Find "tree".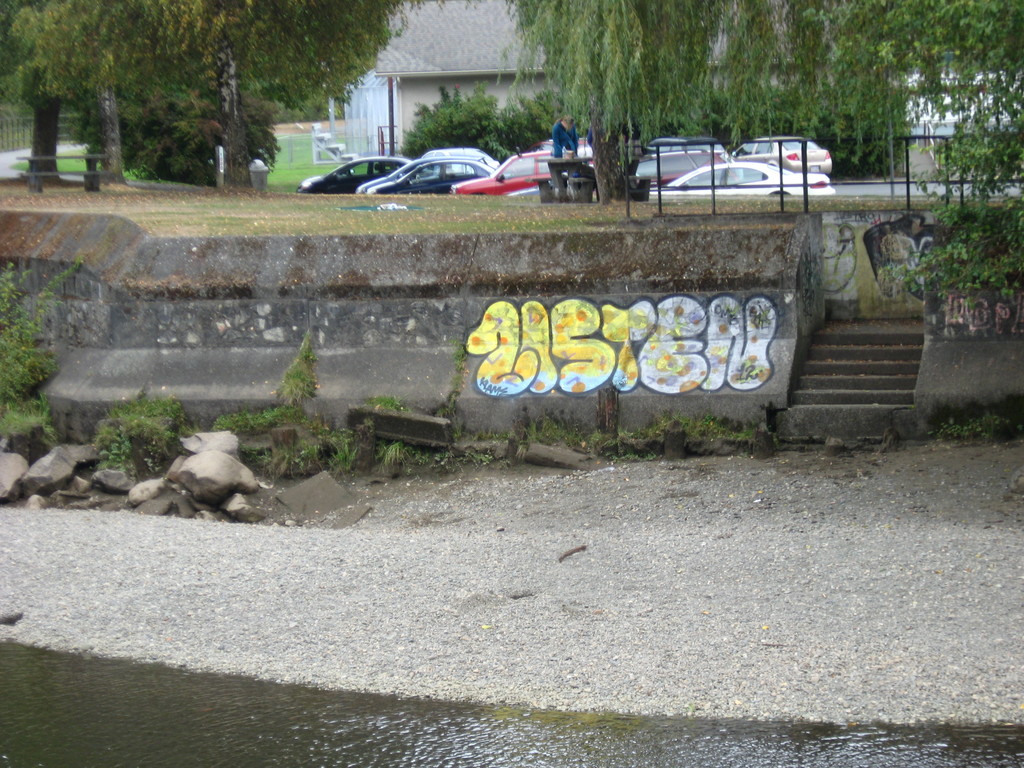
crop(253, 324, 322, 433).
